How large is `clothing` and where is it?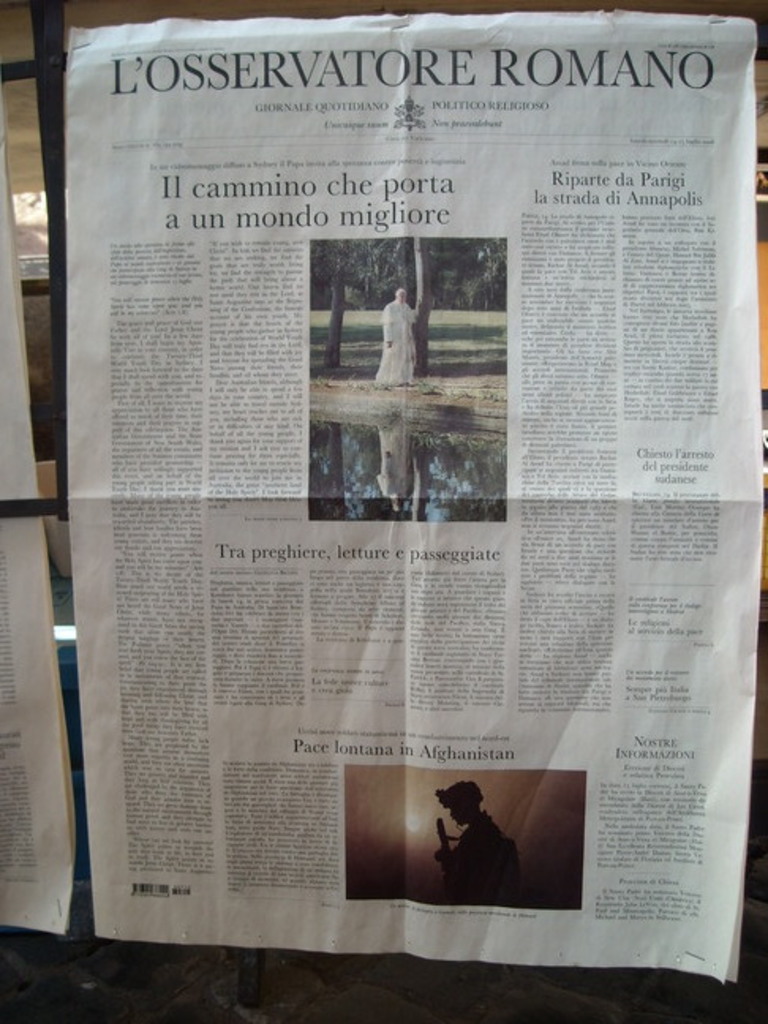
Bounding box: <region>375, 300, 427, 376</region>.
